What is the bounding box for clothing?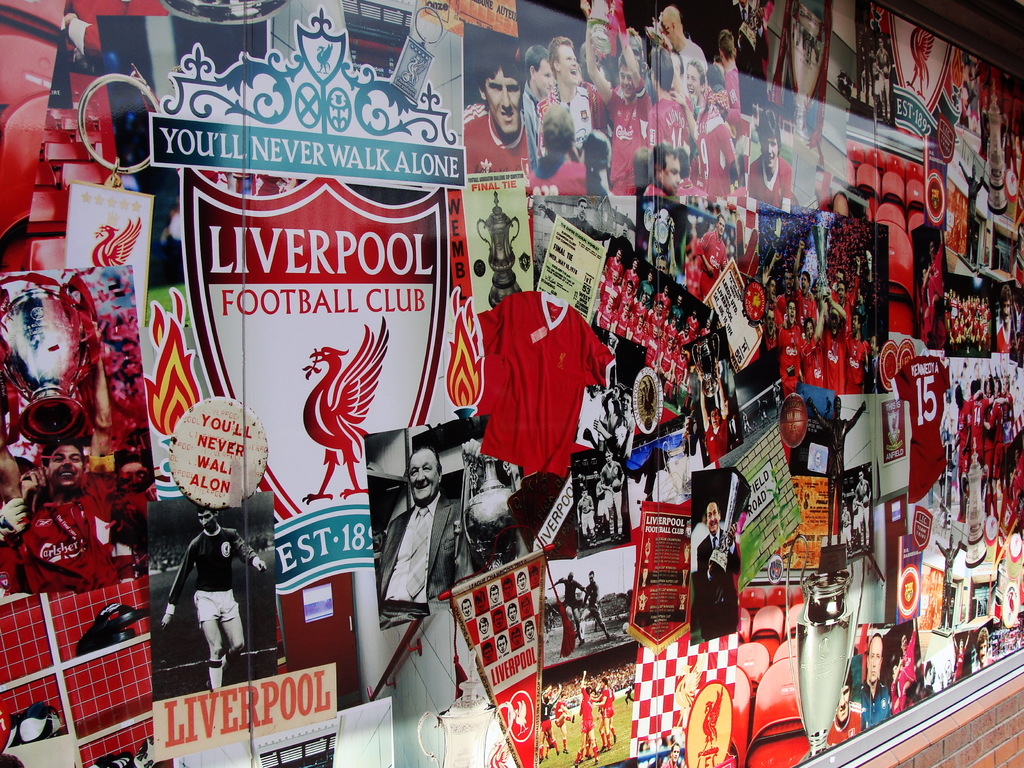
696, 326, 709, 337.
